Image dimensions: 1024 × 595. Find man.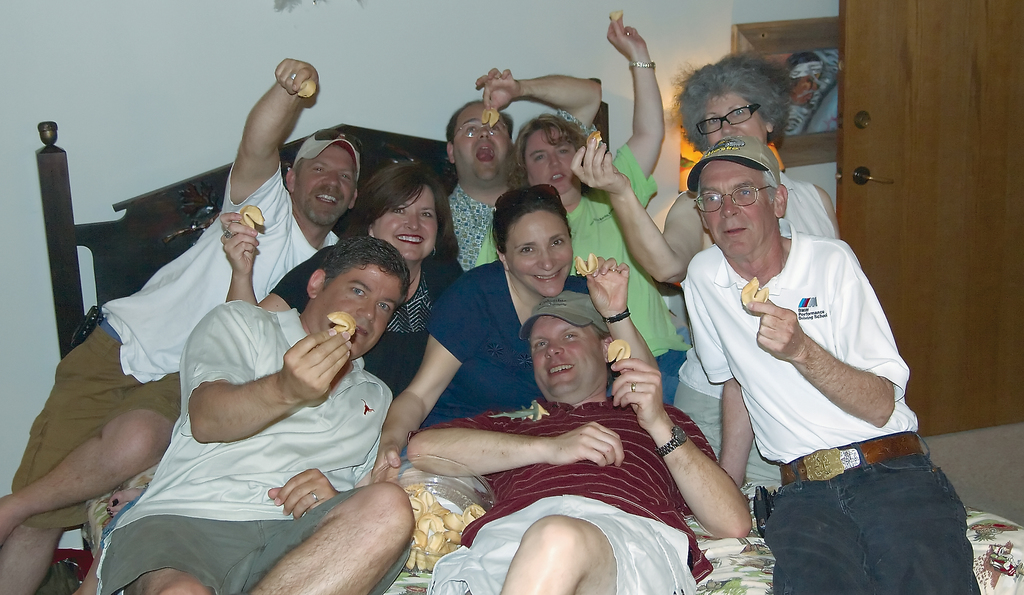
Rect(0, 58, 362, 594).
